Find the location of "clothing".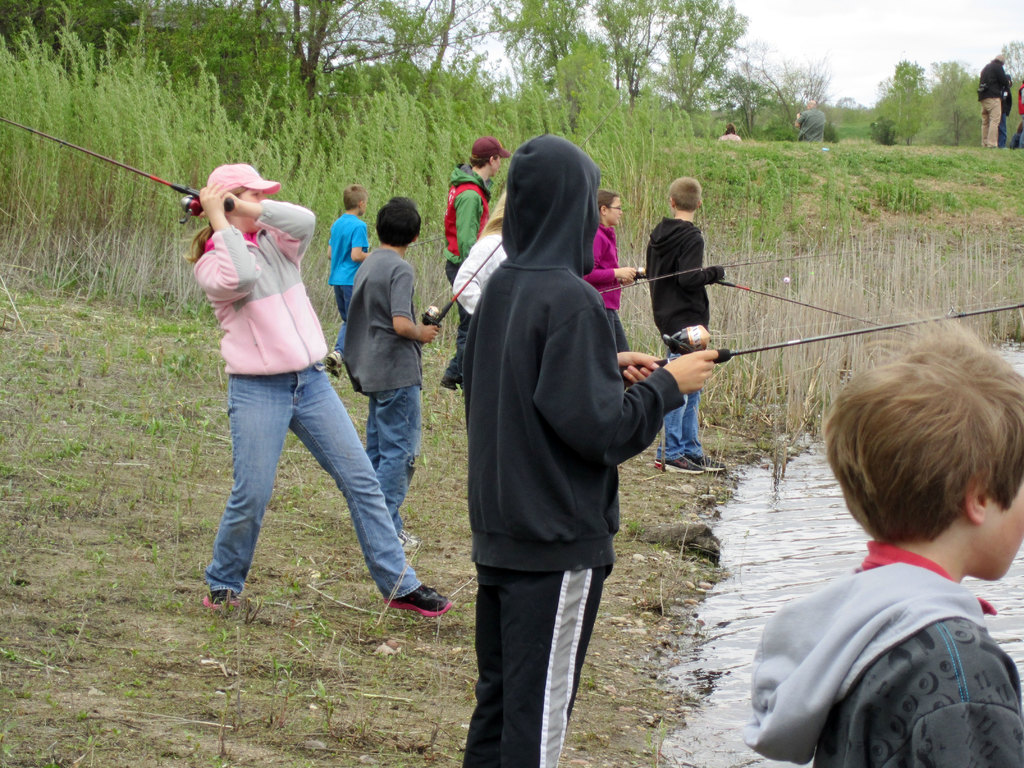
Location: 420, 124, 673, 767.
